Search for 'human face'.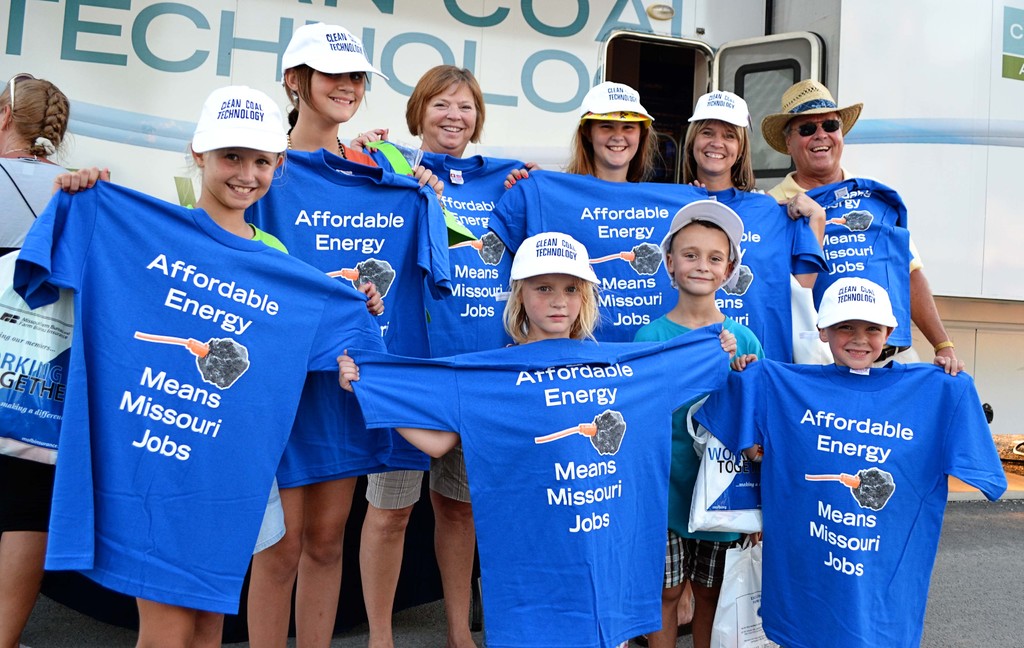
Found at <box>521,271,582,330</box>.
